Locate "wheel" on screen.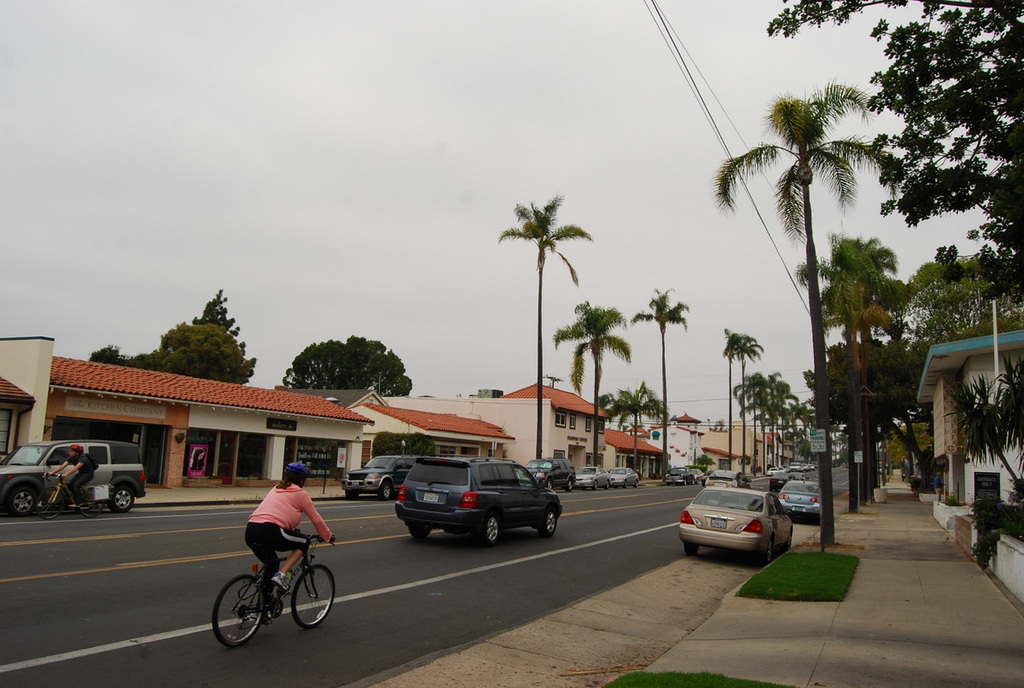
On screen at 345 487 358 502.
